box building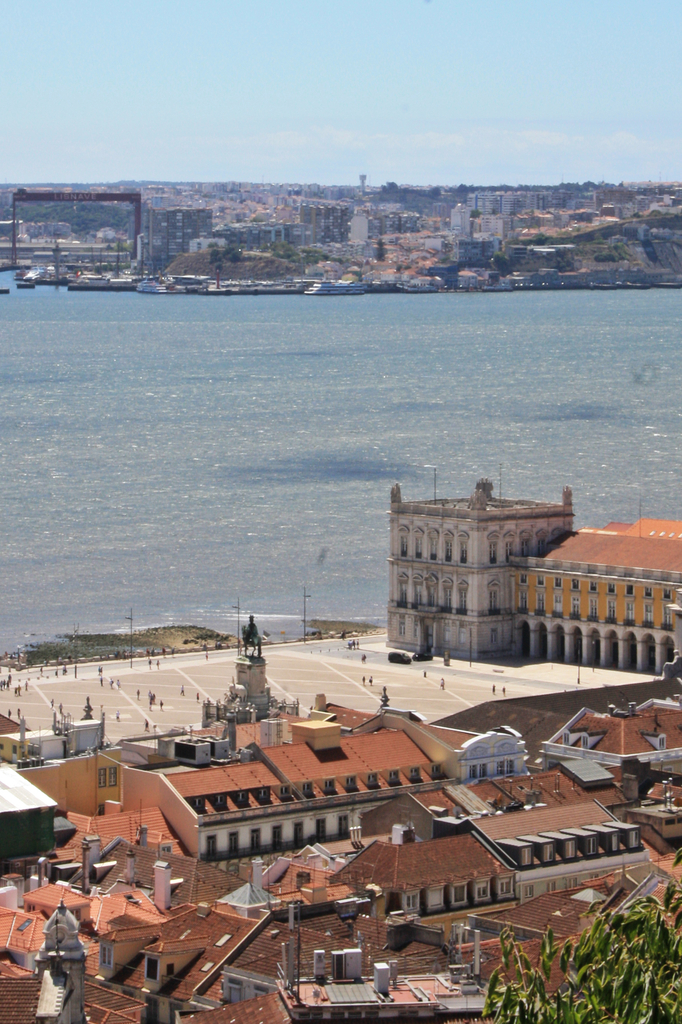
detection(385, 481, 568, 660)
